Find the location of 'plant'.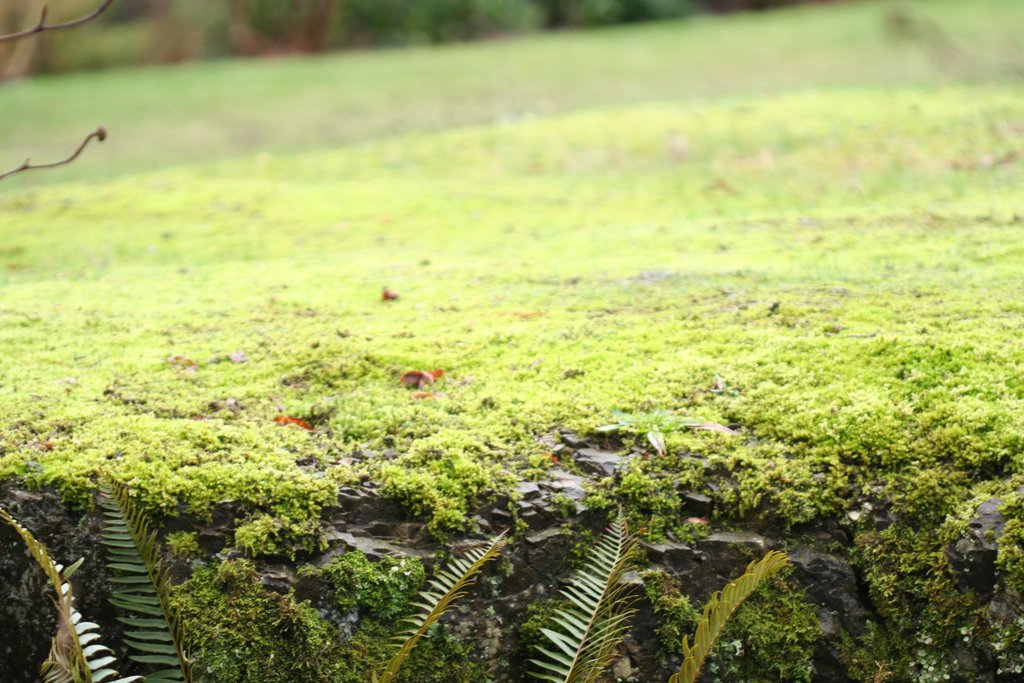
Location: (x1=0, y1=467, x2=792, y2=682).
